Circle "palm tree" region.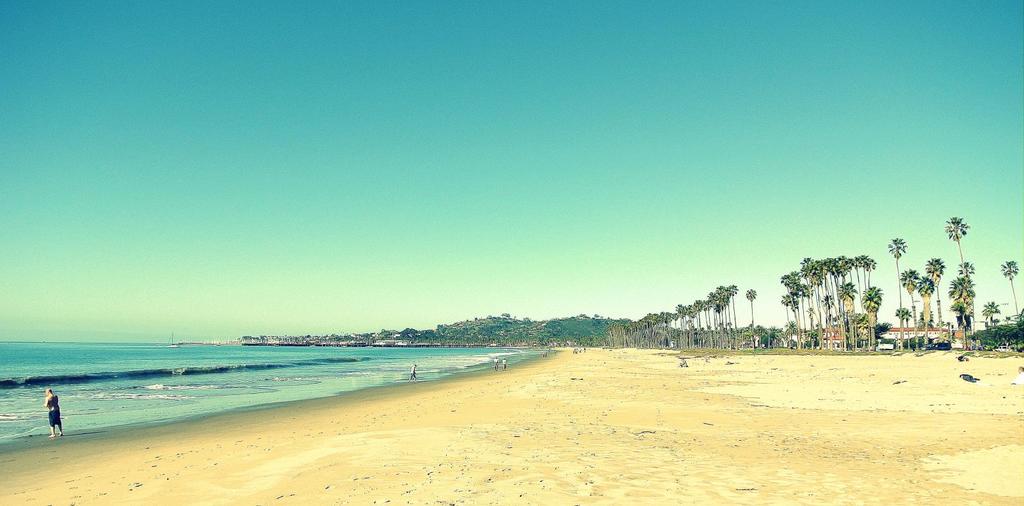
Region: <bbox>1003, 256, 1020, 309</bbox>.
